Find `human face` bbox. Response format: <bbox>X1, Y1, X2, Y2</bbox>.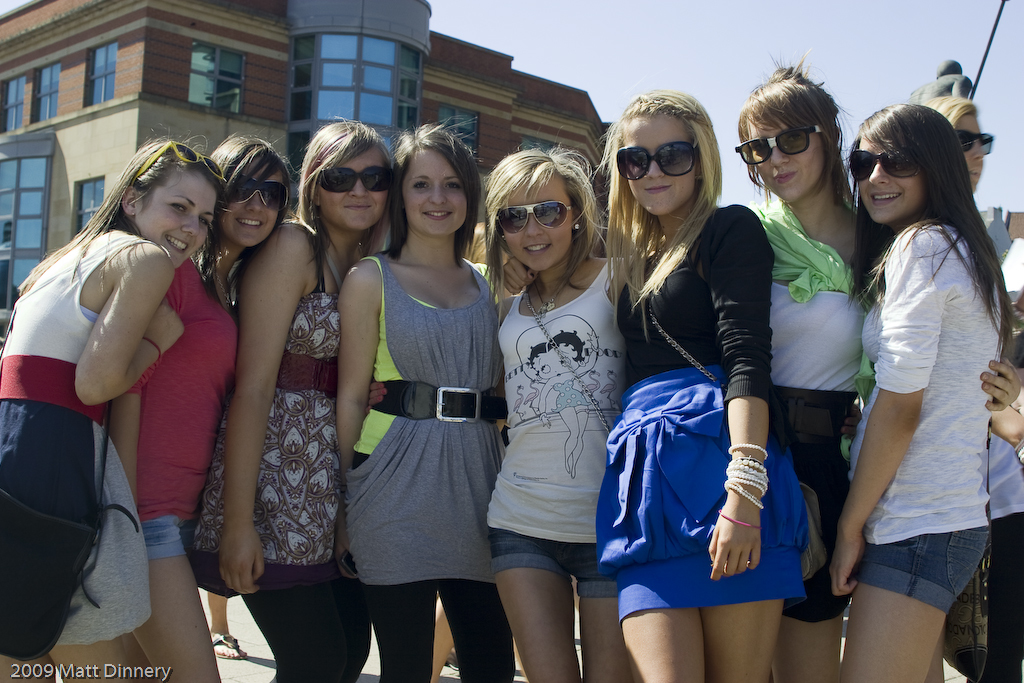
<bbox>313, 143, 389, 232</bbox>.
